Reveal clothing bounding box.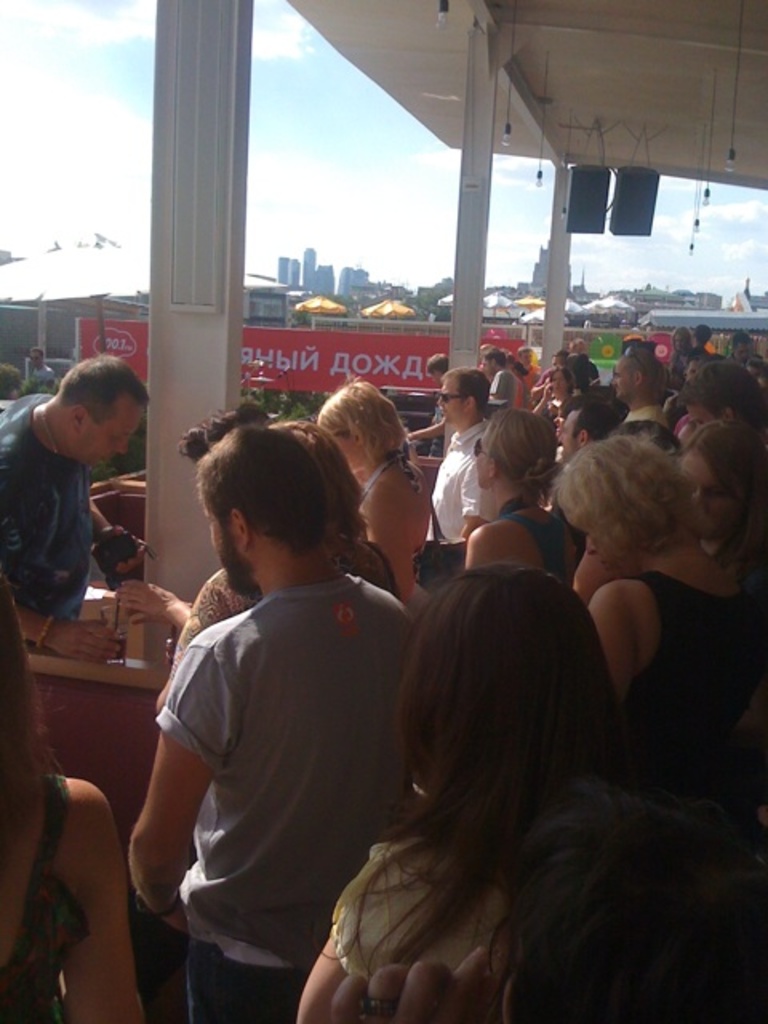
Revealed: 27/363/54/389.
